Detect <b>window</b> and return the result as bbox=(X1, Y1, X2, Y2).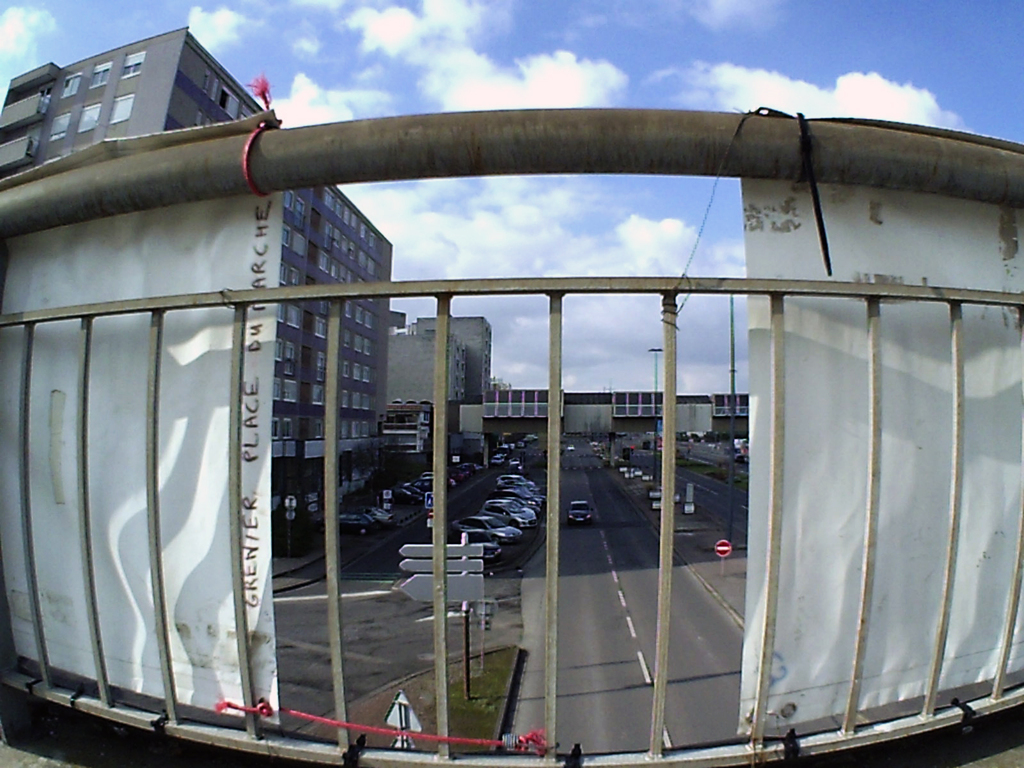
bbox=(292, 268, 307, 290).
